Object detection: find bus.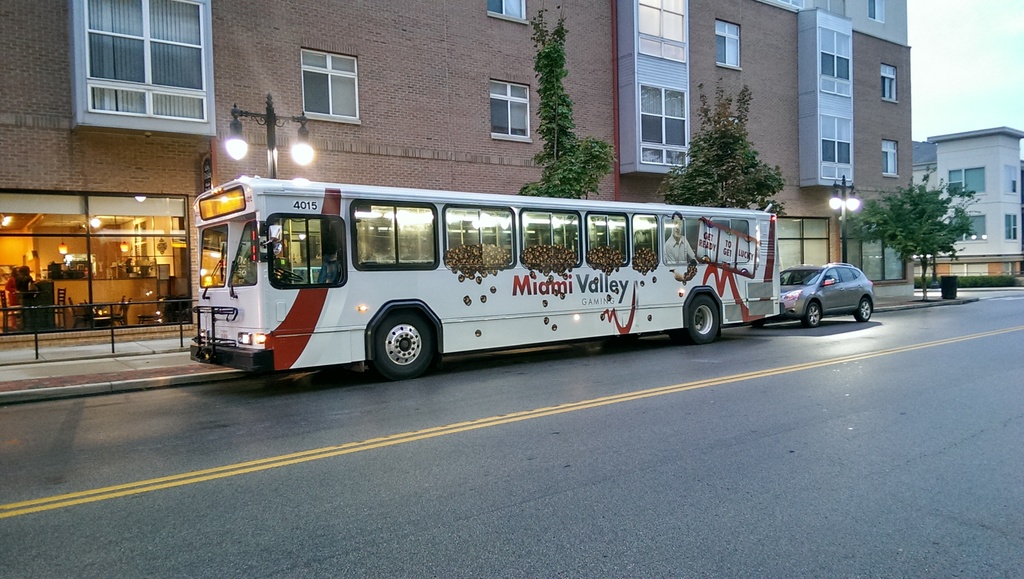
x1=188 y1=165 x2=787 y2=375.
